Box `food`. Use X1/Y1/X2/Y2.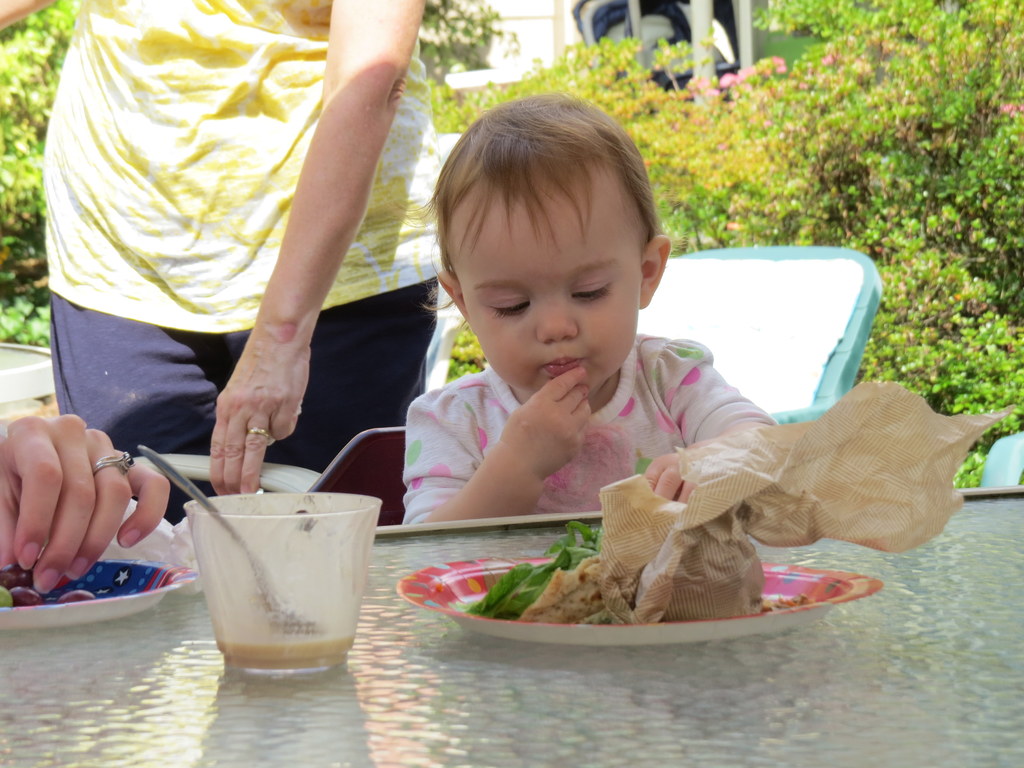
504/556/650/635.
